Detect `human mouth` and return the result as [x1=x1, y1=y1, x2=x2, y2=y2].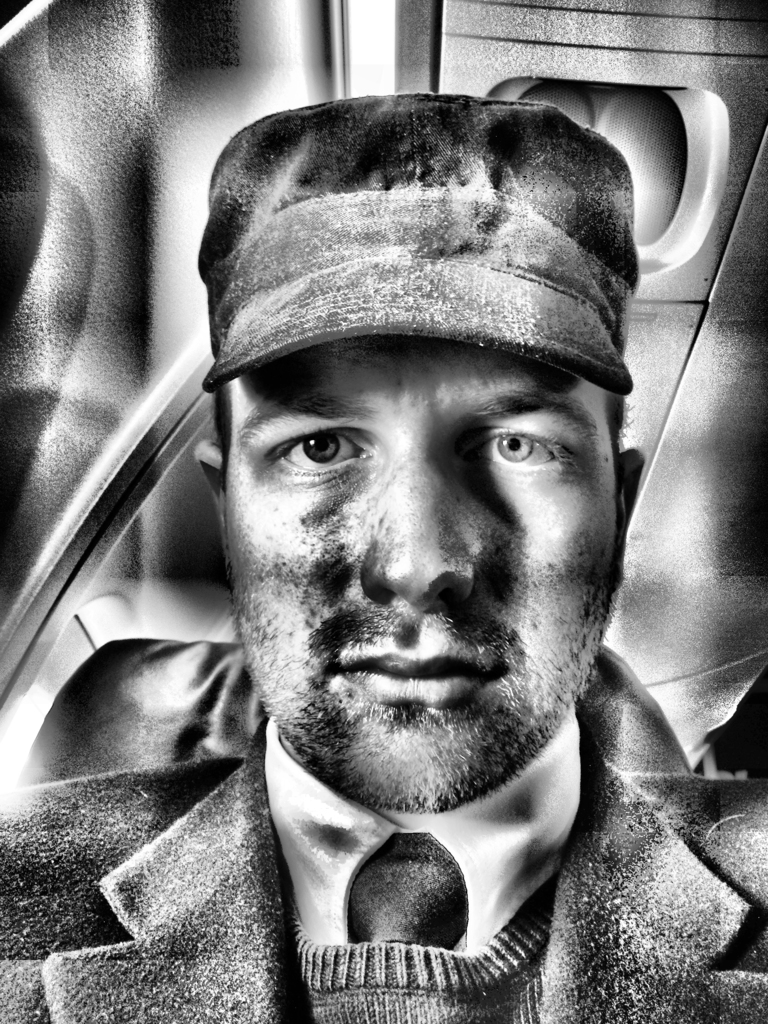
[x1=330, y1=641, x2=514, y2=714].
